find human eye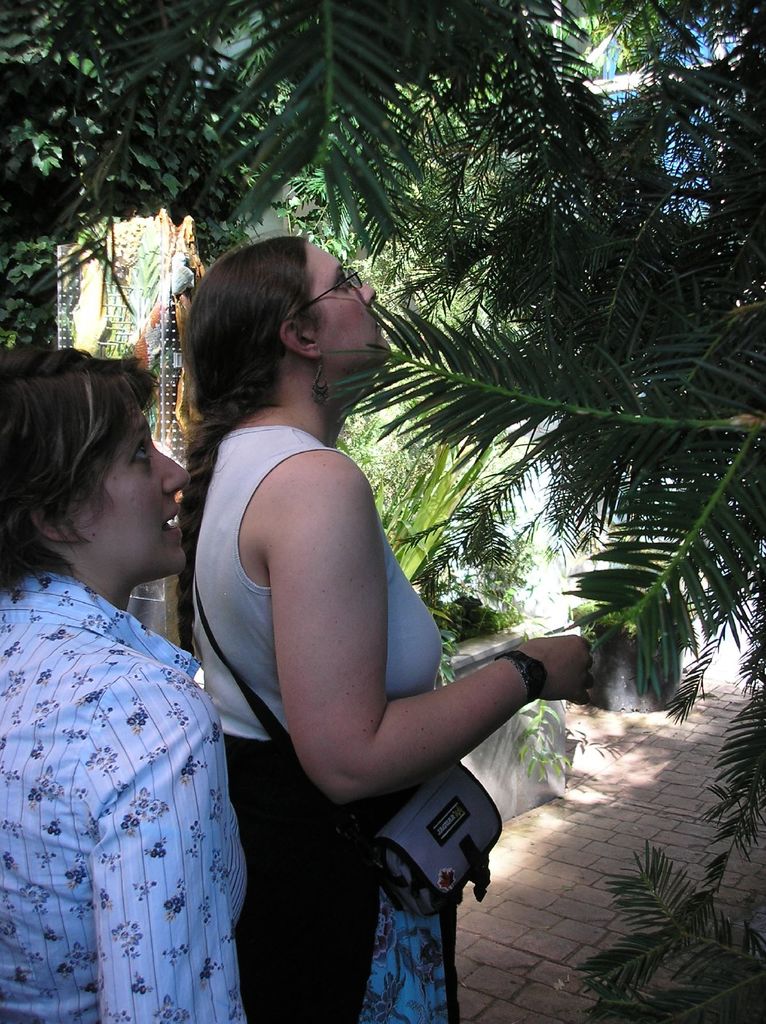
[132,436,149,464]
